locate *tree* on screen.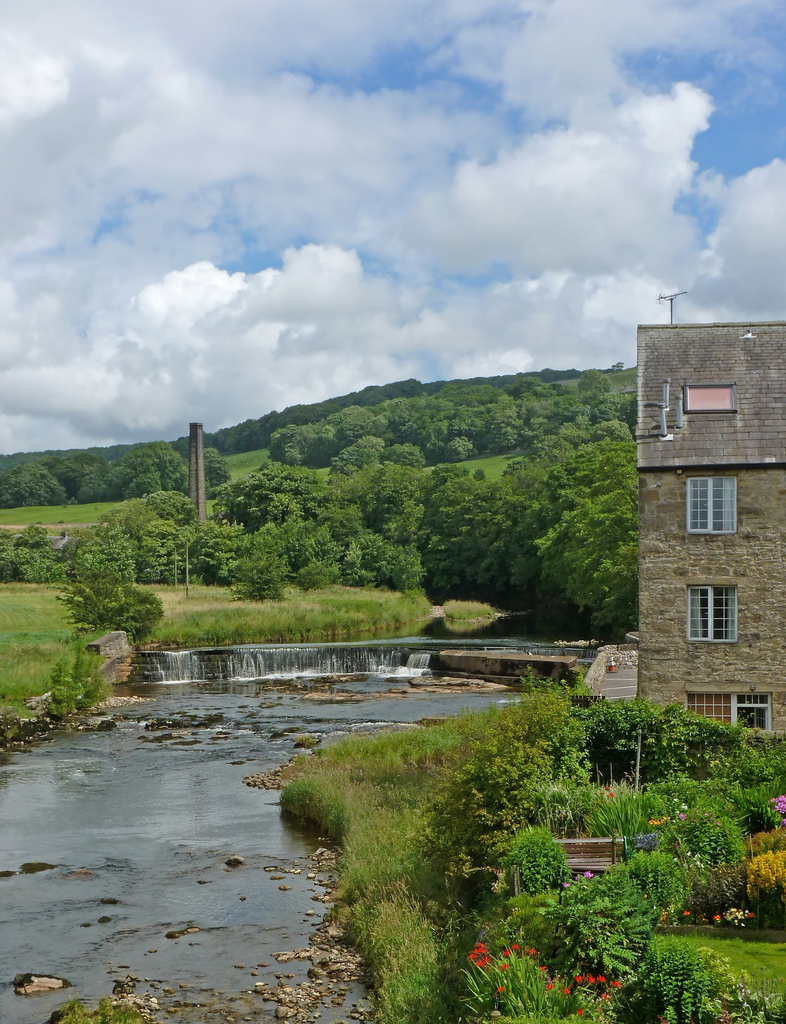
On screen at 95 495 165 540.
